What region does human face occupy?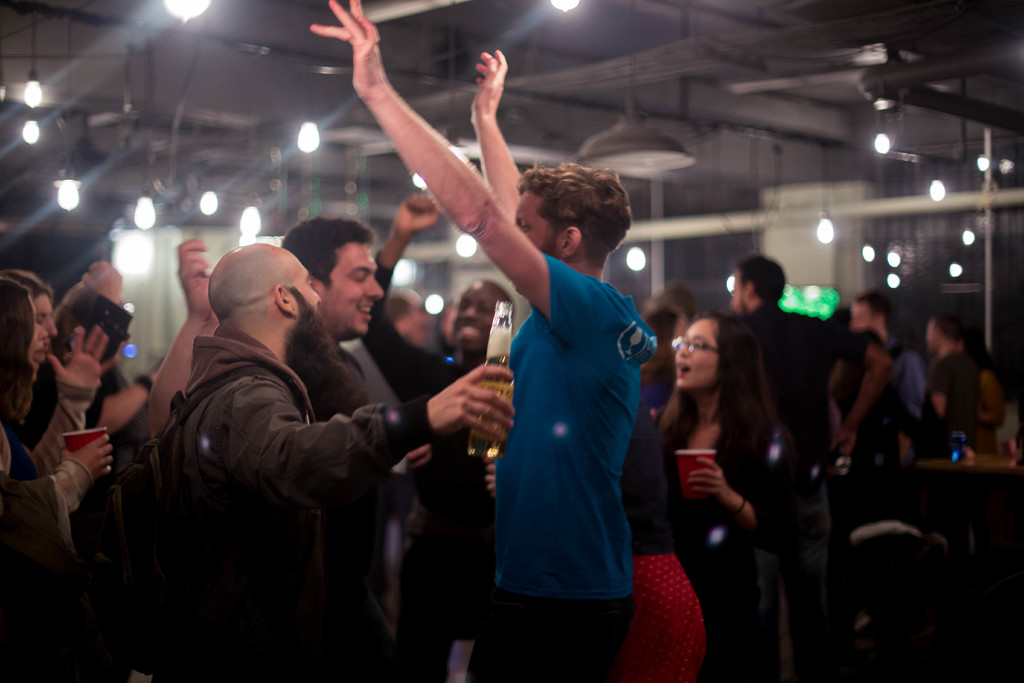
box=[922, 319, 941, 355].
